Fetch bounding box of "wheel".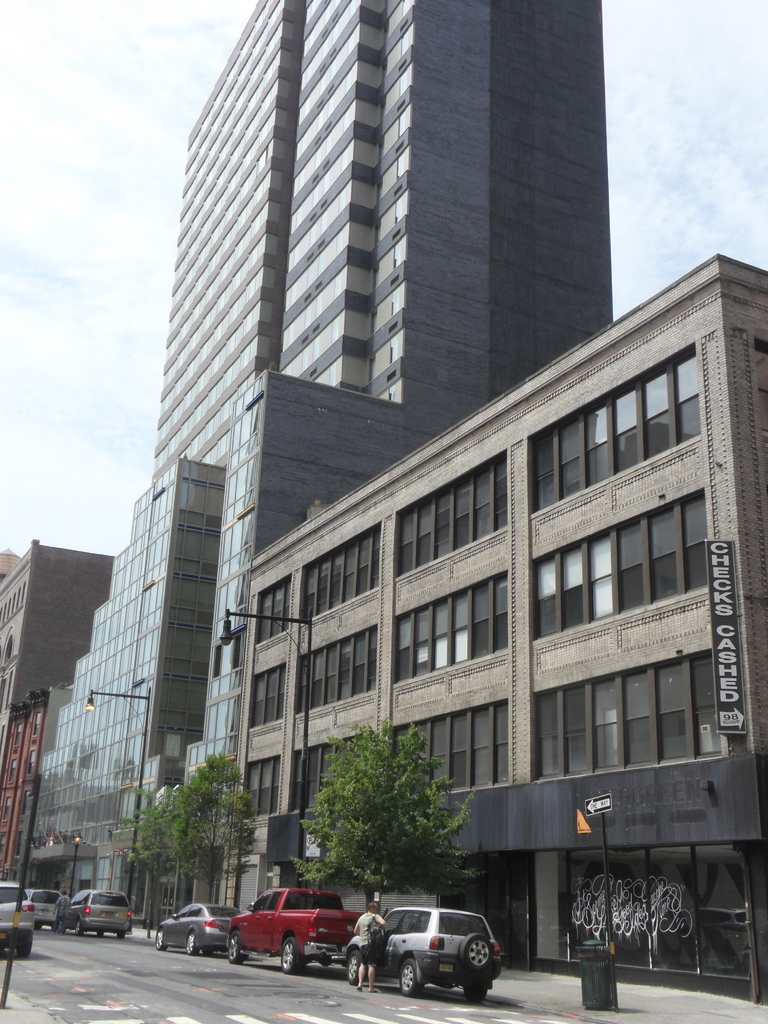
Bbox: bbox(116, 932, 127, 939).
